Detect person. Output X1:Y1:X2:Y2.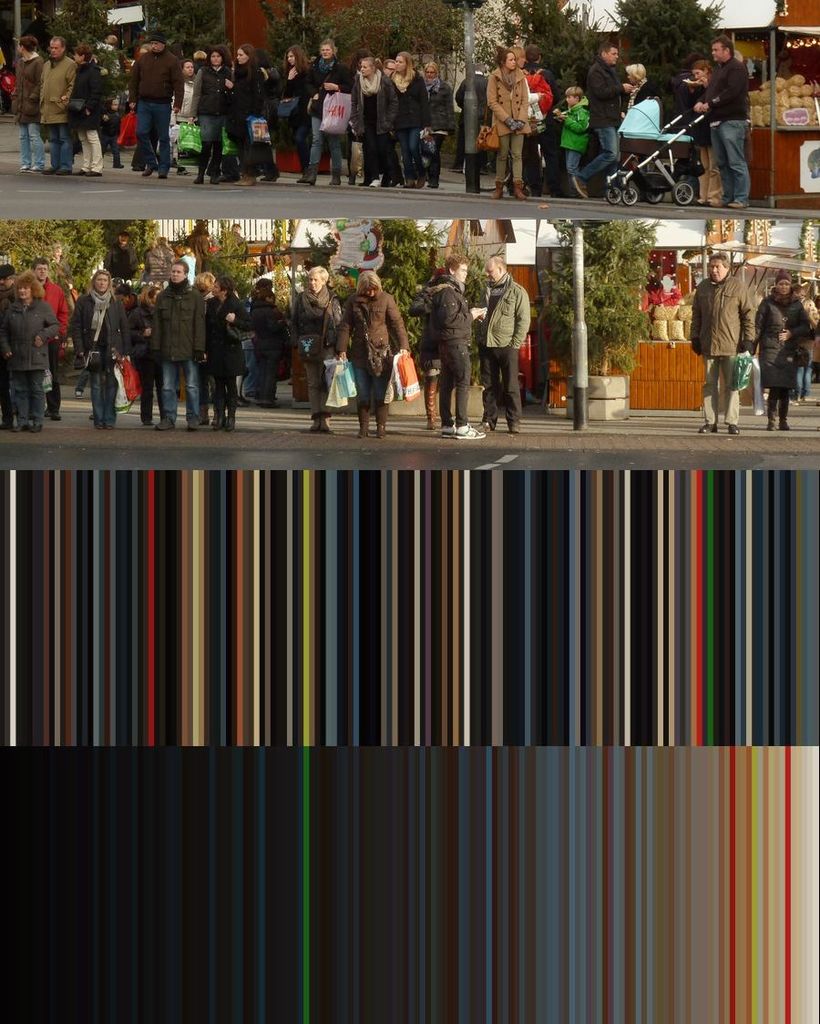
65:266:135:429.
